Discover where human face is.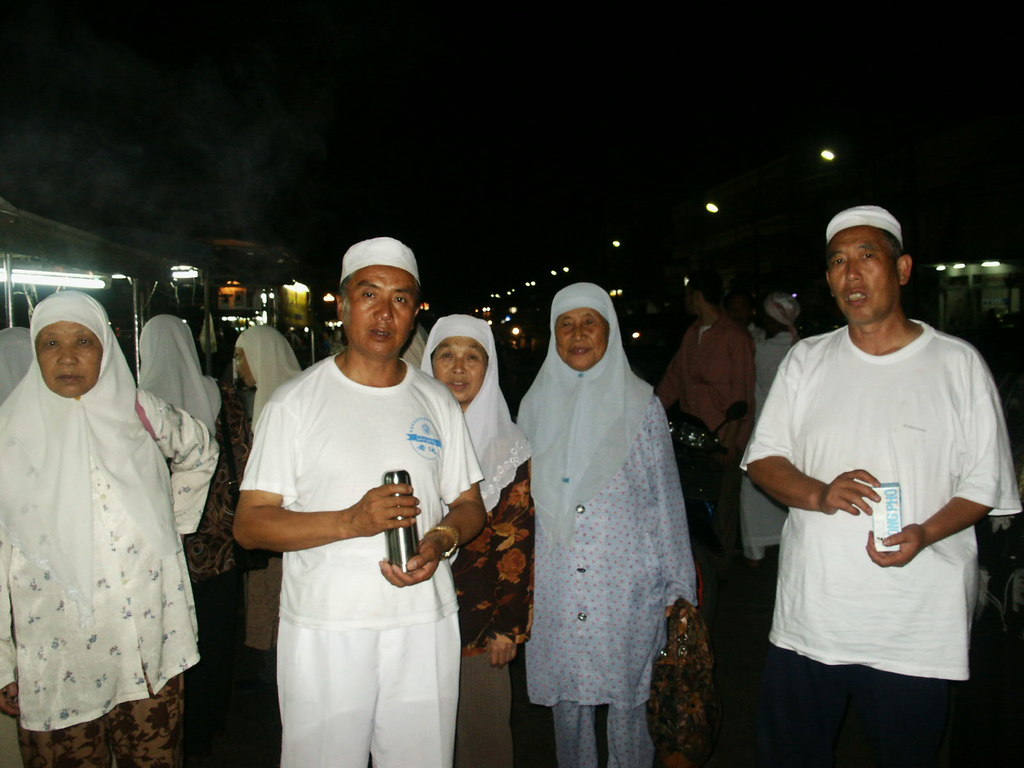
Discovered at bbox=[431, 331, 493, 401].
